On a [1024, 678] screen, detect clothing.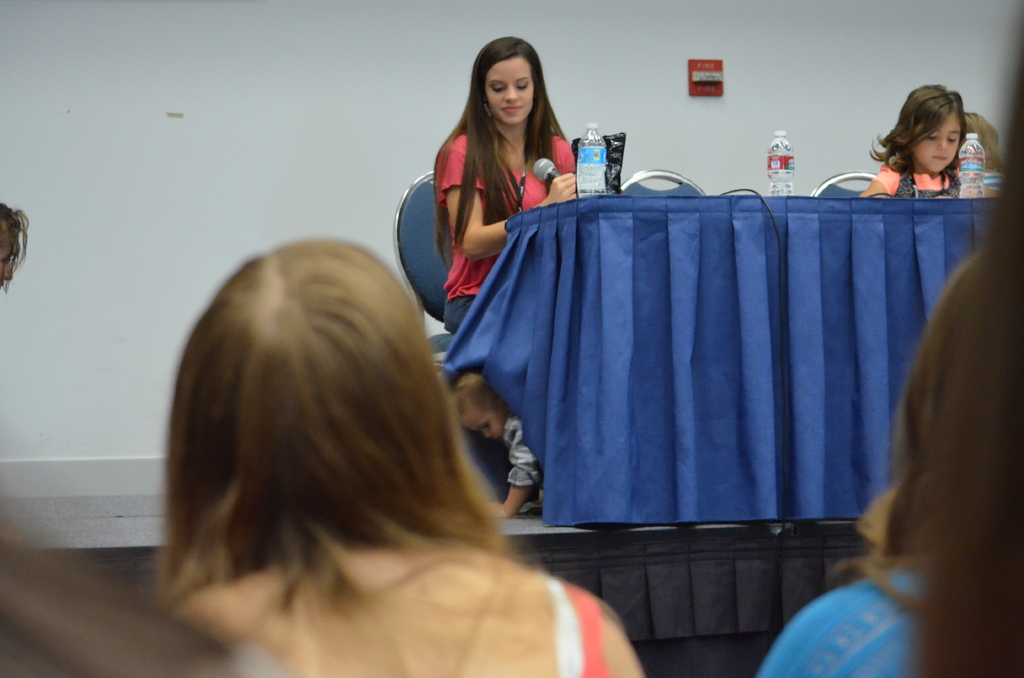
[510,415,560,501].
